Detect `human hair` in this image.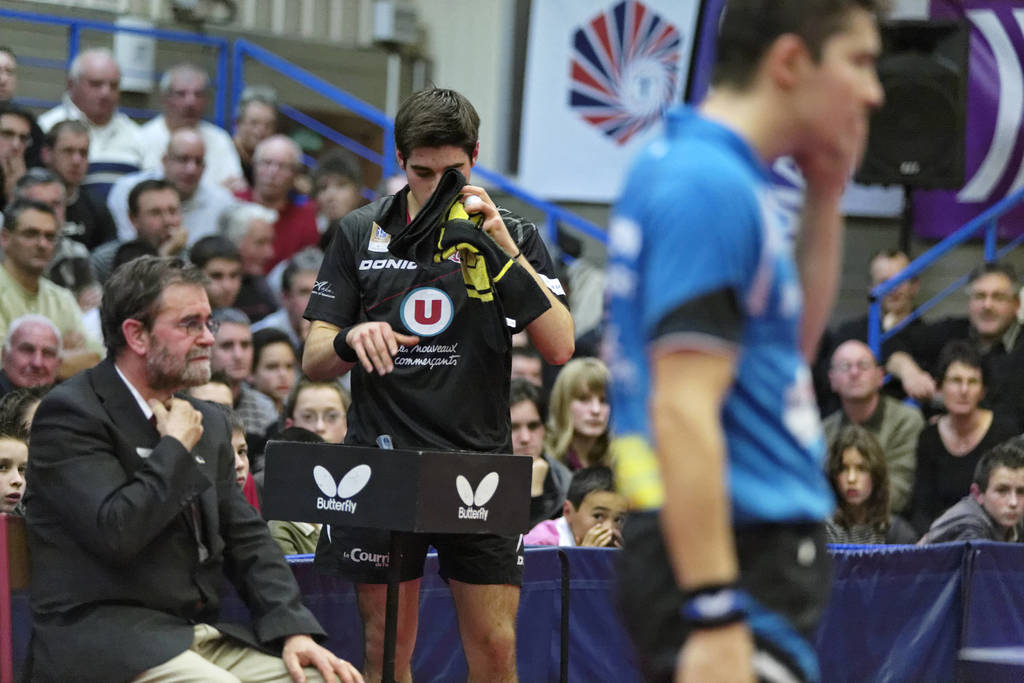
Detection: pyautogui.locateOnScreen(703, 0, 896, 98).
